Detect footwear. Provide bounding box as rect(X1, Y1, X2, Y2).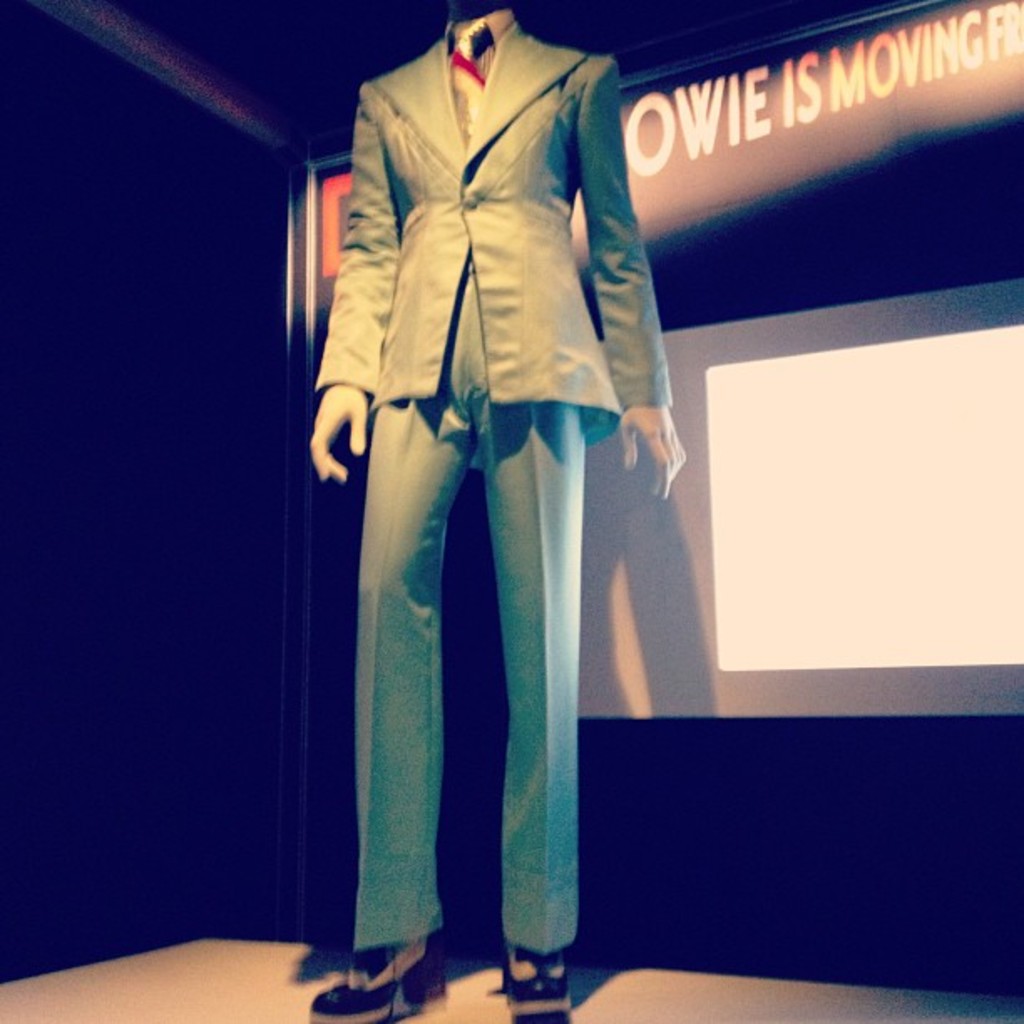
rect(504, 942, 577, 1022).
